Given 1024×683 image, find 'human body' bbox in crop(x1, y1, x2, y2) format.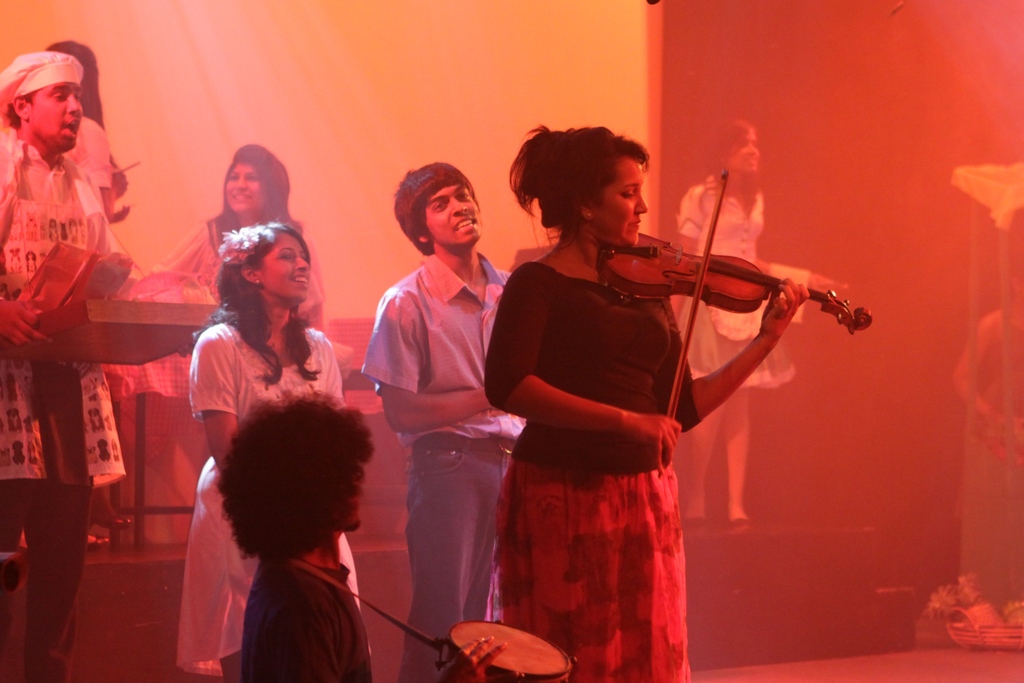
crop(241, 551, 372, 682).
